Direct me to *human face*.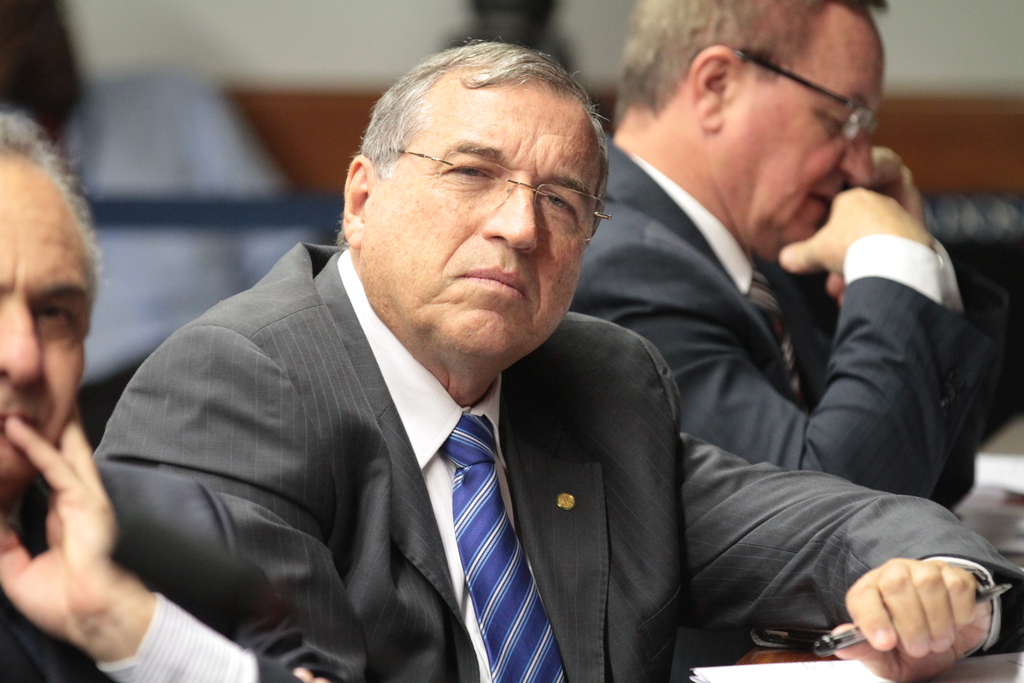
Direction: bbox=(718, 9, 890, 263).
